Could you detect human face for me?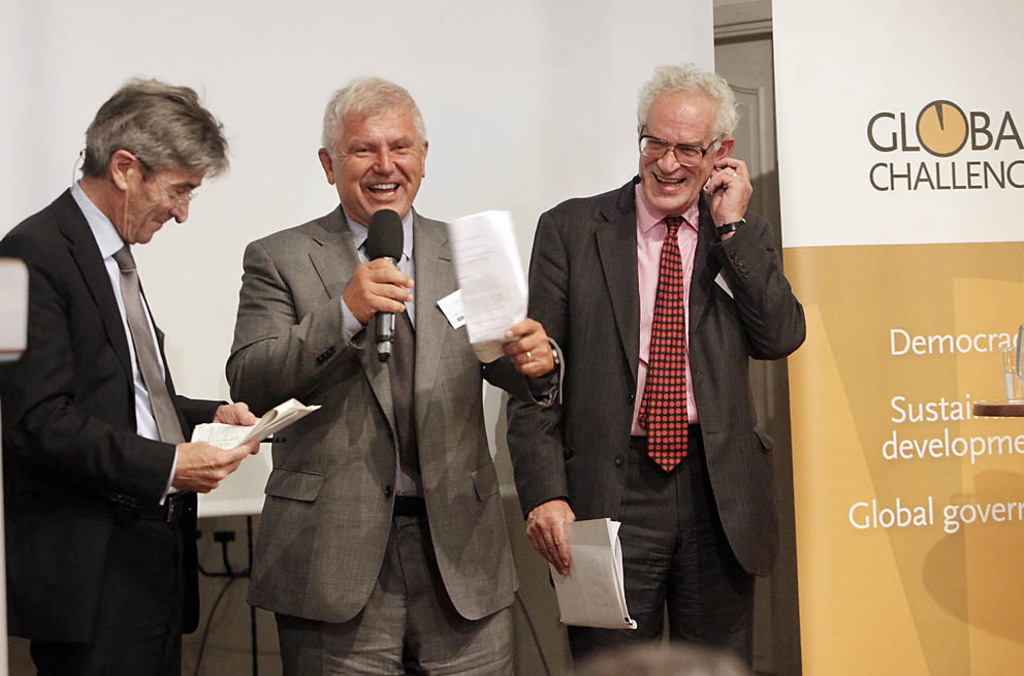
Detection result: [131, 170, 207, 242].
